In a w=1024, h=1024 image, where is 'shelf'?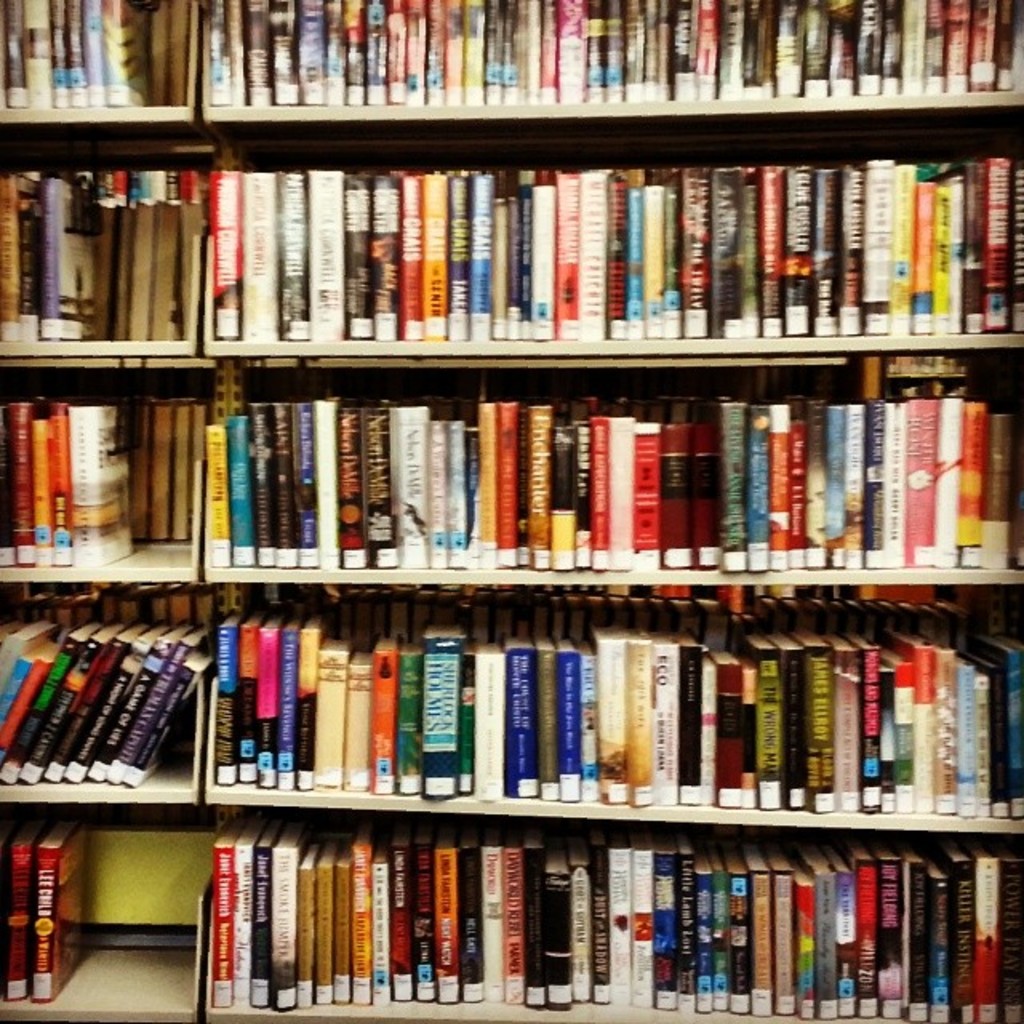
locate(22, 61, 1021, 1011).
